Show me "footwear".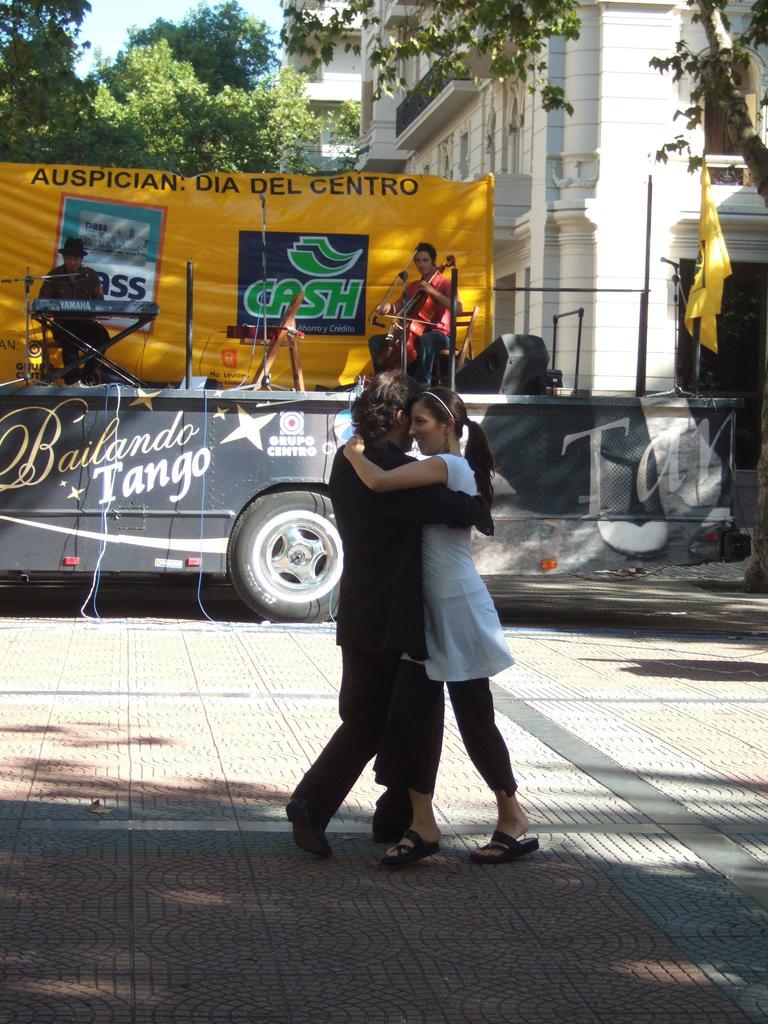
"footwear" is here: x1=373, y1=810, x2=412, y2=842.
